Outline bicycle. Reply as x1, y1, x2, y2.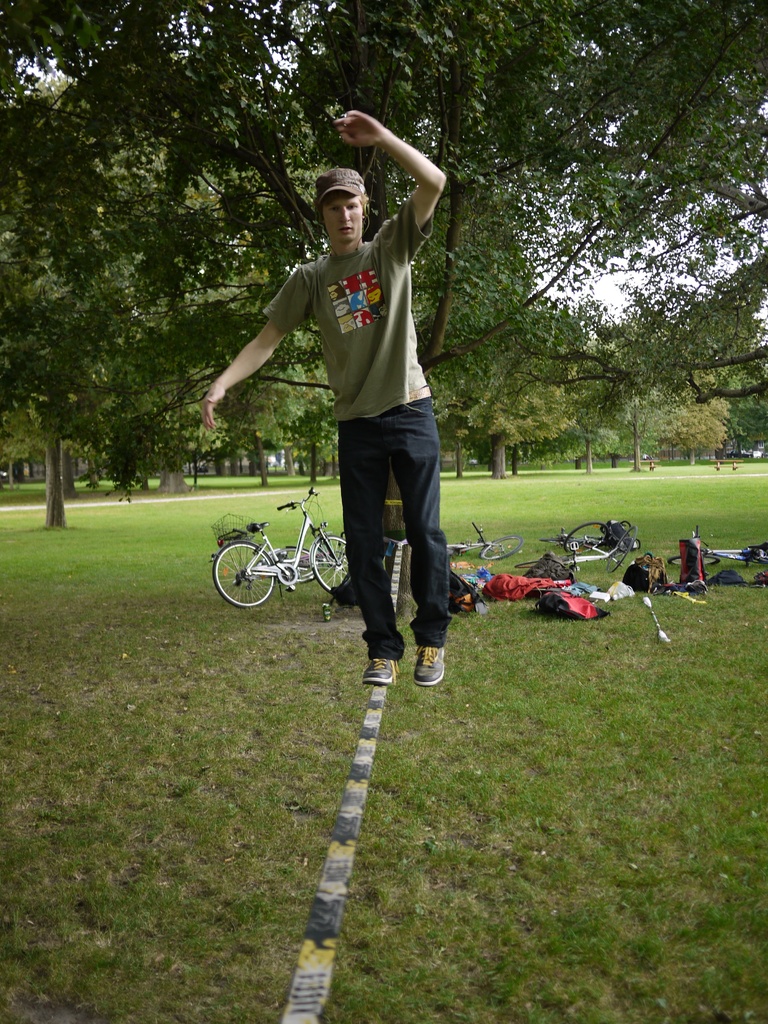
445, 520, 524, 562.
